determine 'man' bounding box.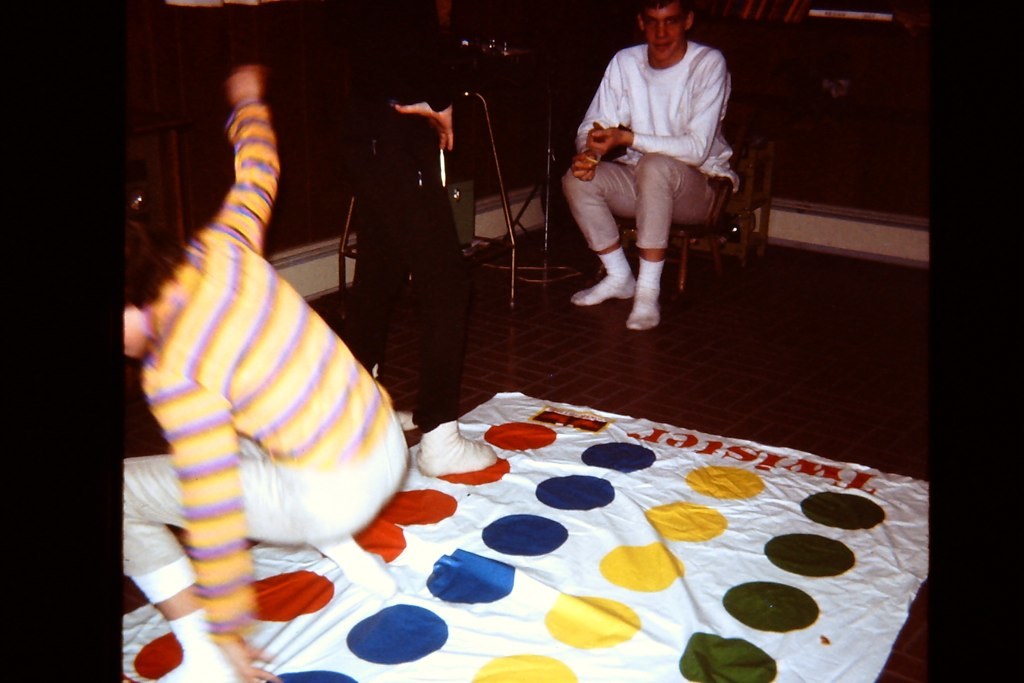
Determined: BBox(346, 0, 479, 442).
